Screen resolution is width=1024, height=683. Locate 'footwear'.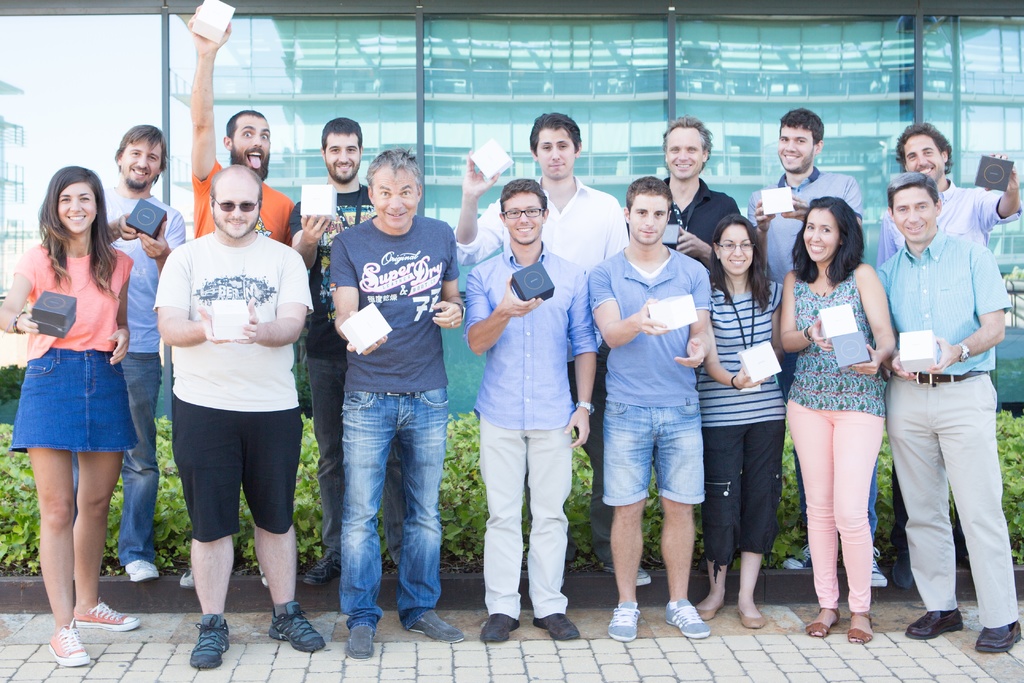
region(782, 543, 814, 572).
